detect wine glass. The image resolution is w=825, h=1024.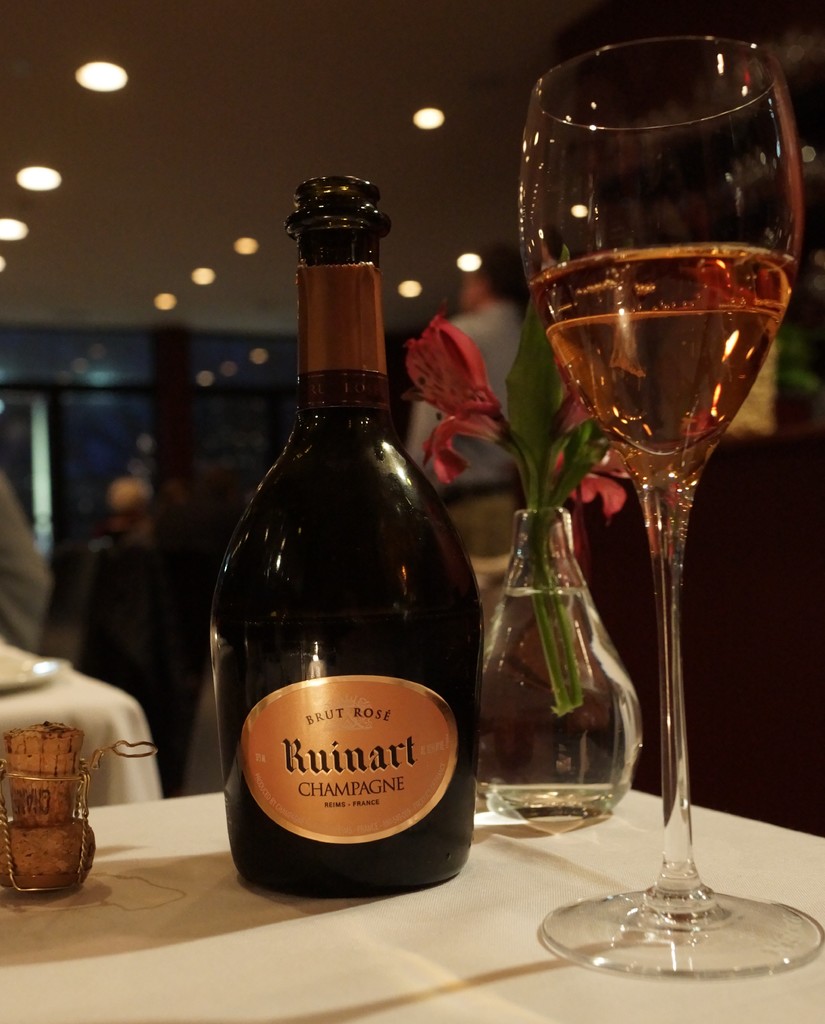
region(515, 38, 824, 977).
